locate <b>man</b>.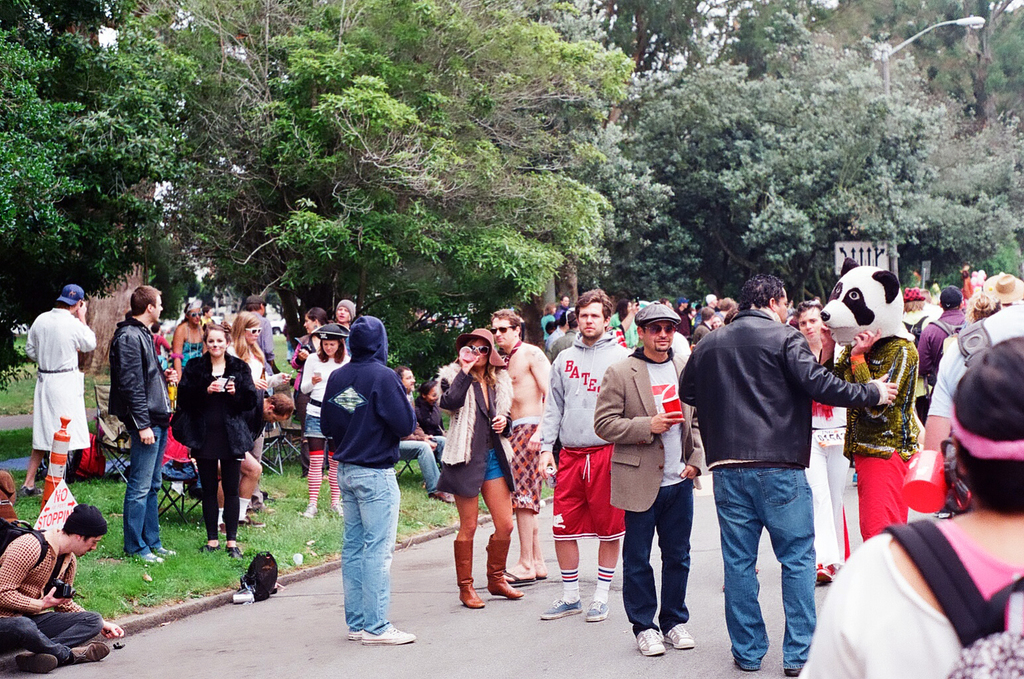
Bounding box: 105,283,170,571.
